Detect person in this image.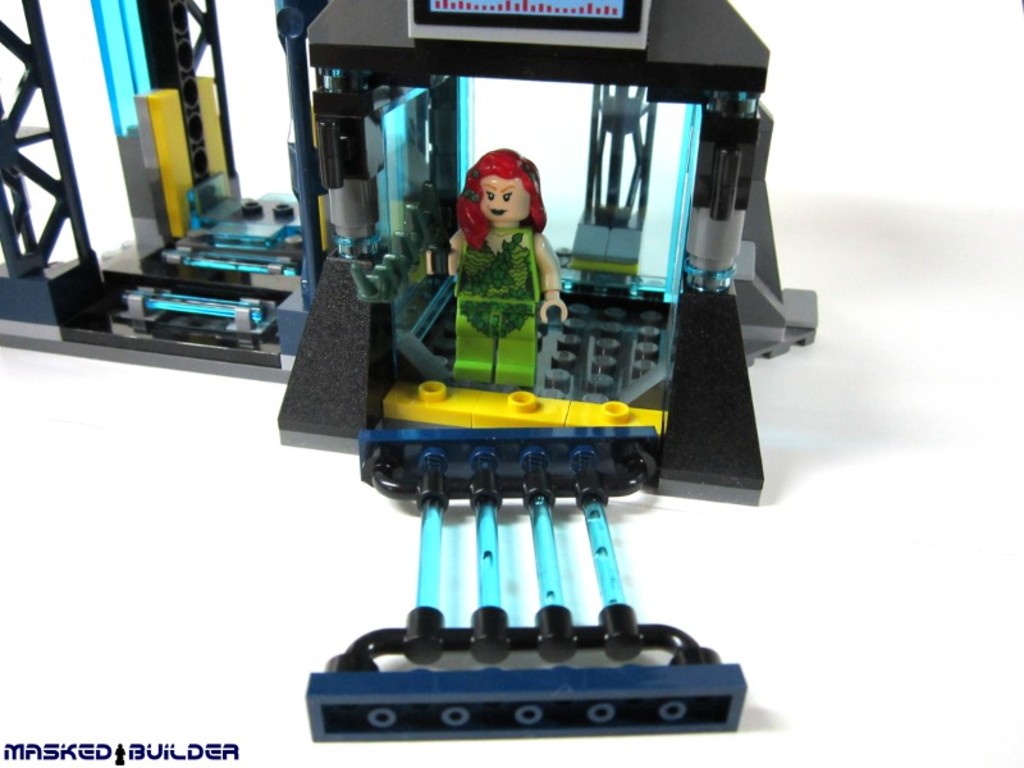
Detection: [x1=416, y1=151, x2=571, y2=389].
